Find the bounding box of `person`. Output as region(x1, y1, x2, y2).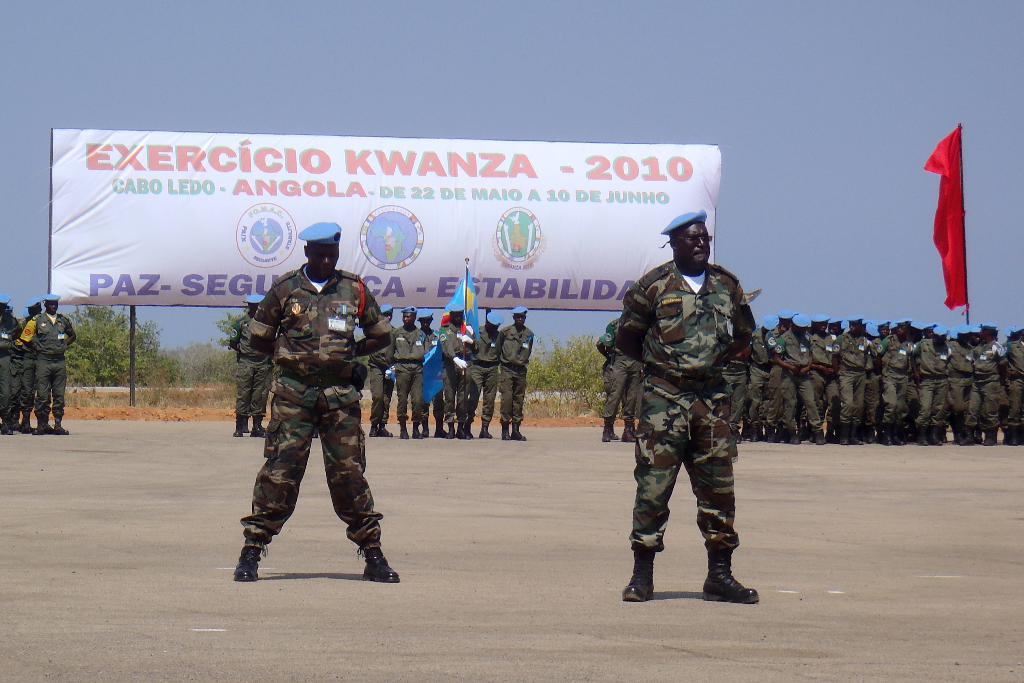
region(12, 302, 43, 433).
